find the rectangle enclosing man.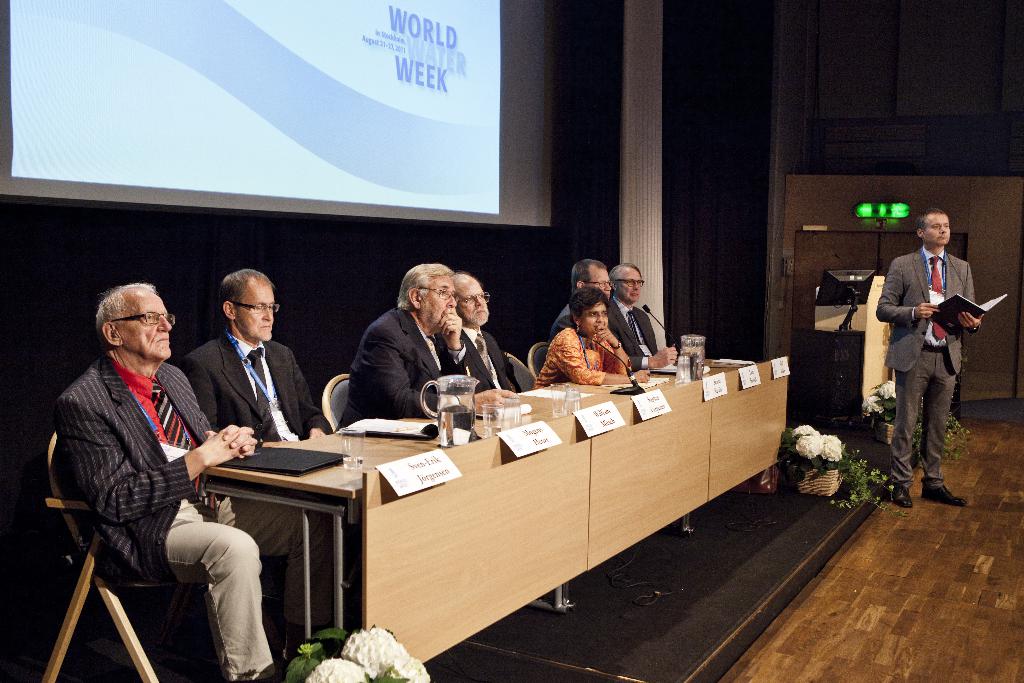
331,259,502,425.
